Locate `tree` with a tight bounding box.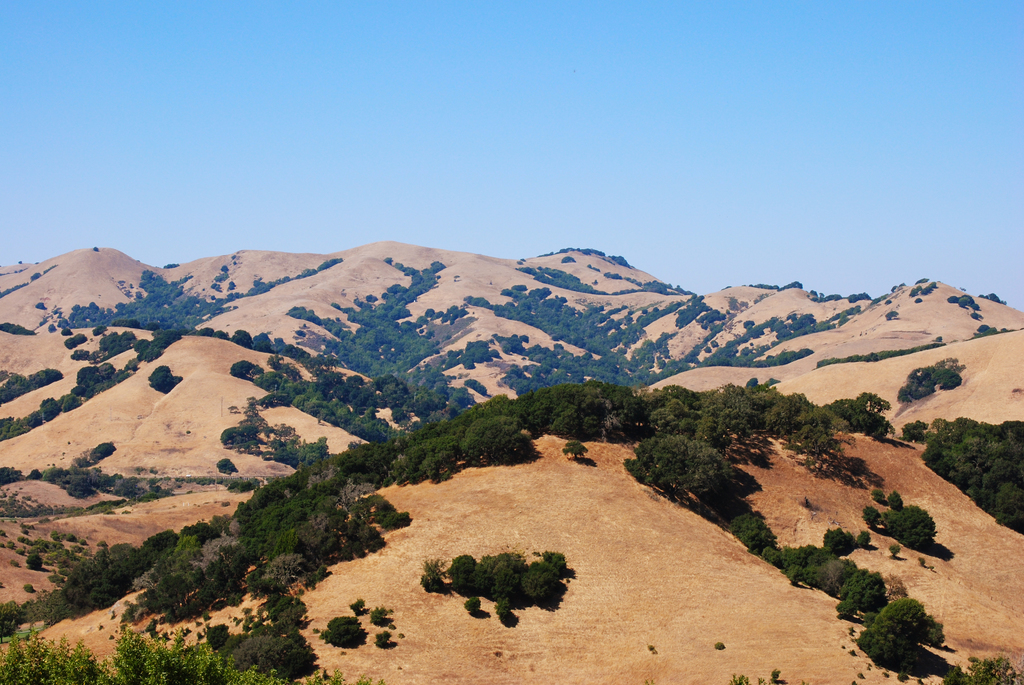
948,656,1023,684.
